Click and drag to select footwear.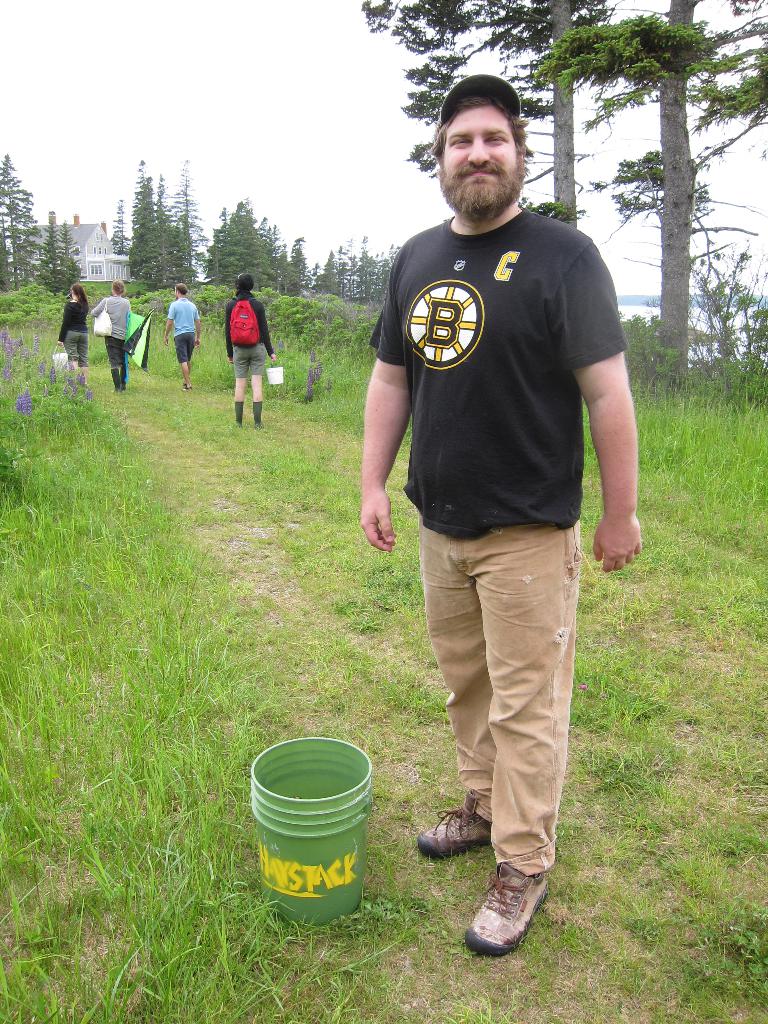
Selection: (x1=114, y1=368, x2=121, y2=392).
